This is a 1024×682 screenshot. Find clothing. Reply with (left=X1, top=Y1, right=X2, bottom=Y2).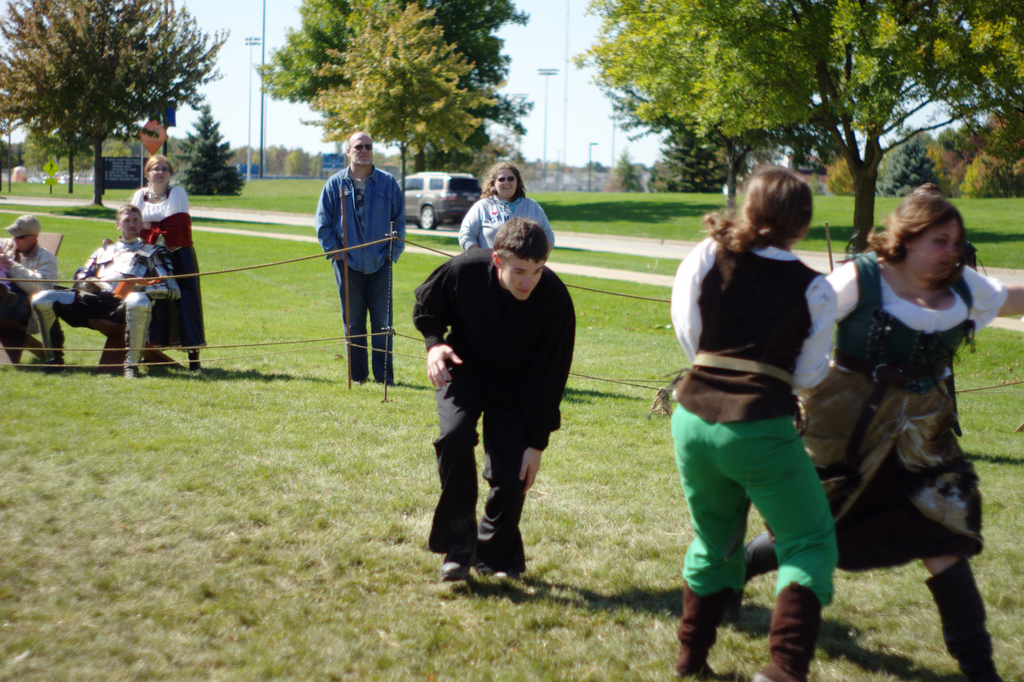
(left=737, top=240, right=1002, bottom=554).
